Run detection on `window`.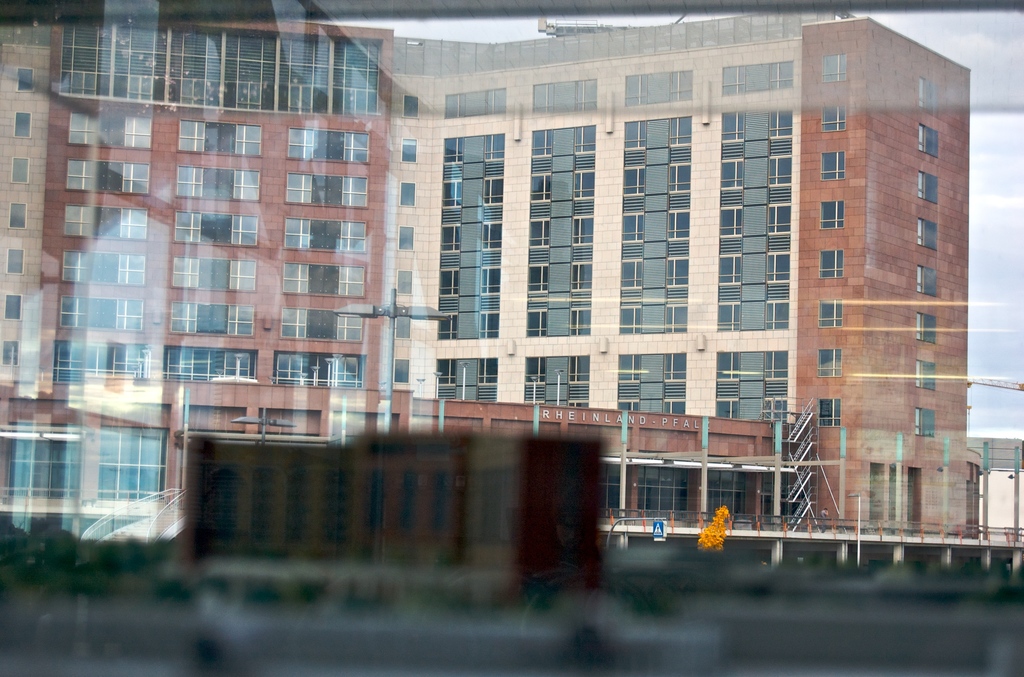
Result: box=[280, 263, 364, 298].
